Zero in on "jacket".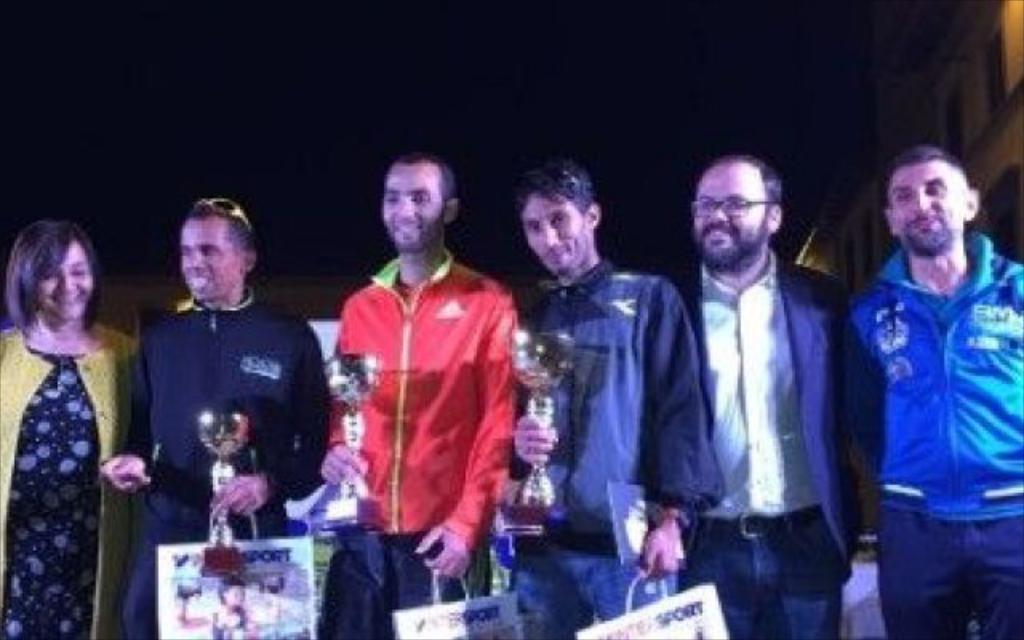
Zeroed in: pyautogui.locateOnScreen(518, 261, 733, 536).
